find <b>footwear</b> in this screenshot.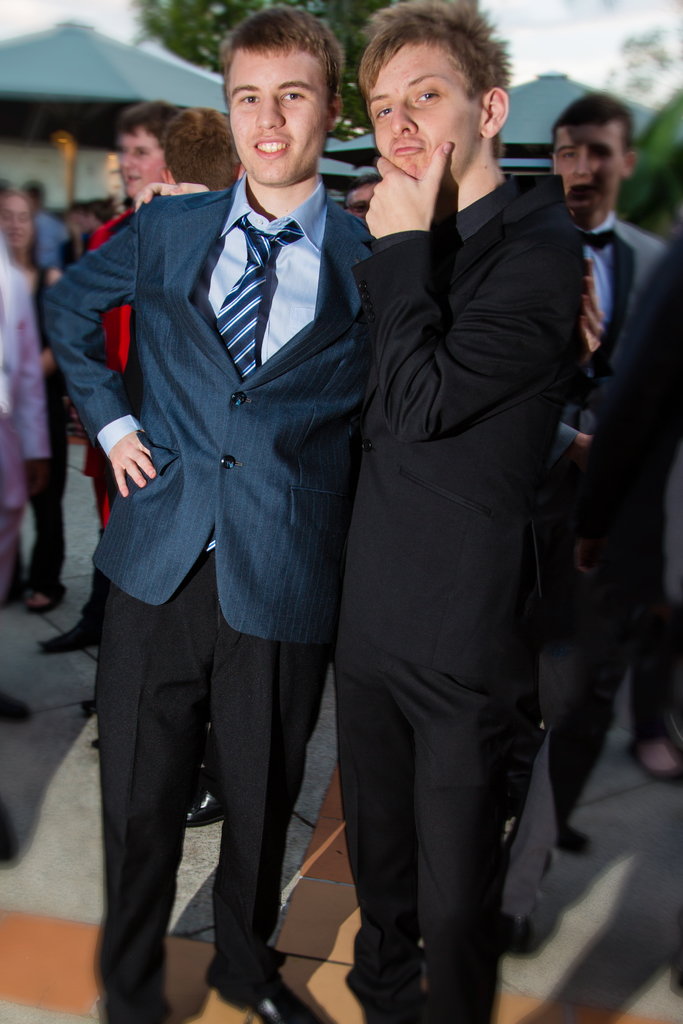
The bounding box for <b>footwear</b> is bbox(0, 816, 26, 872).
